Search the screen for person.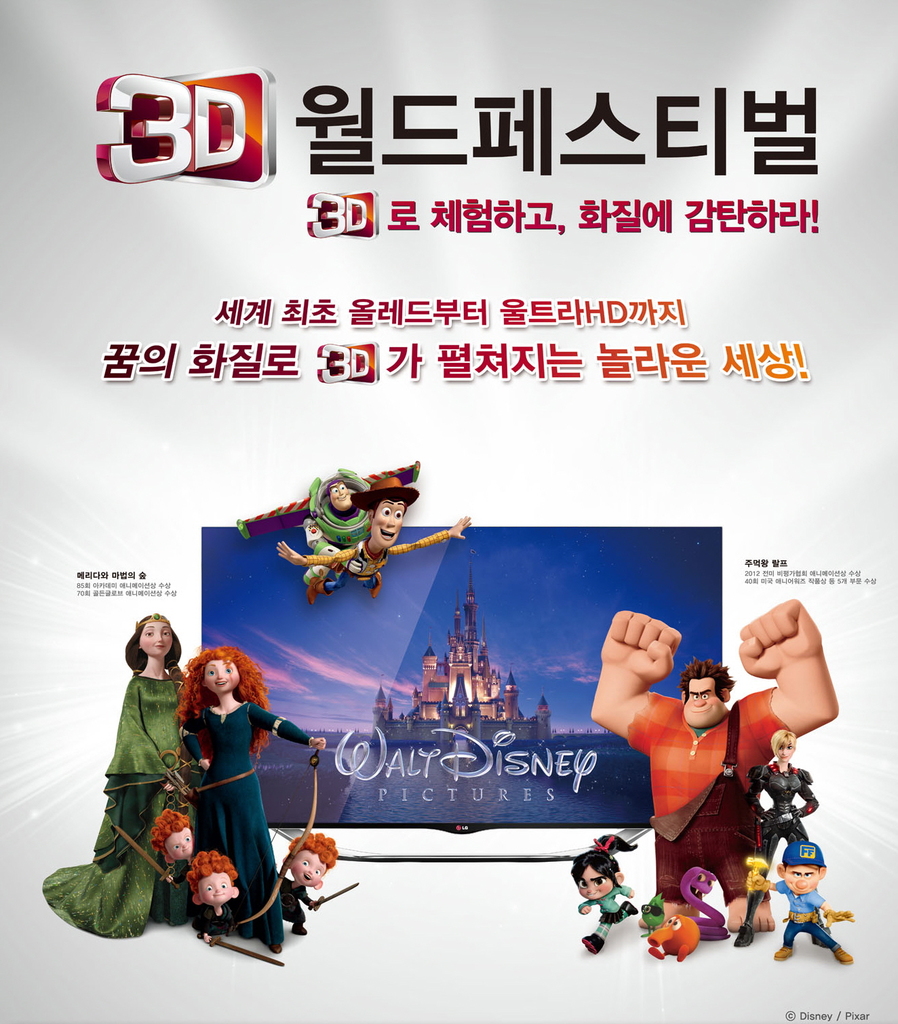
Found at BBox(592, 595, 839, 935).
